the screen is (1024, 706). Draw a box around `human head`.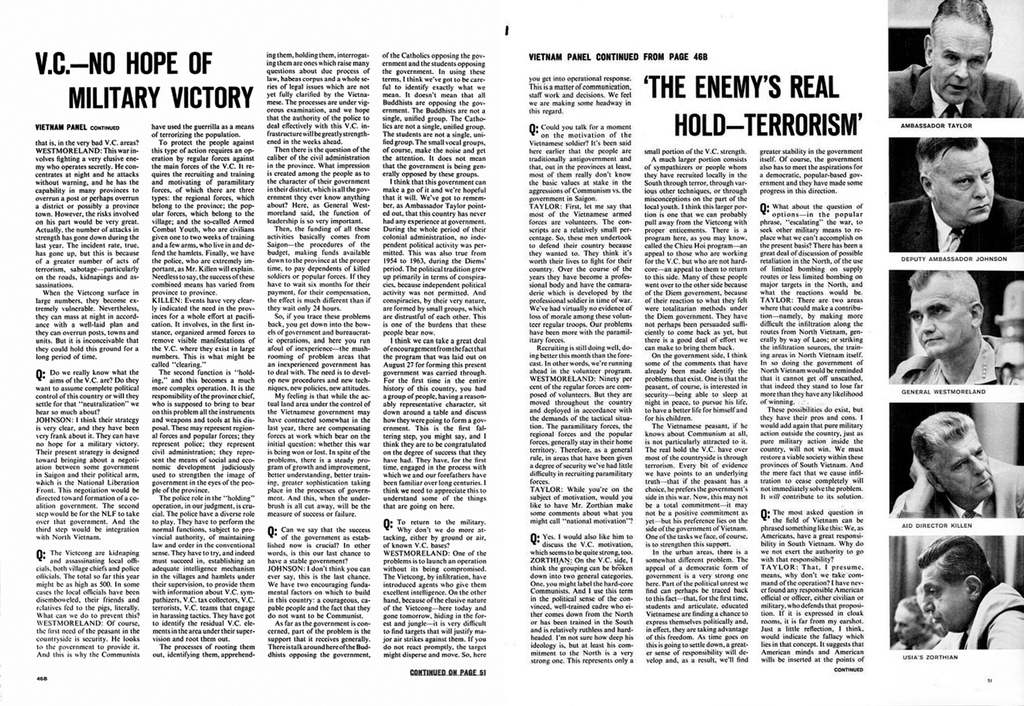
bbox(908, 268, 984, 356).
